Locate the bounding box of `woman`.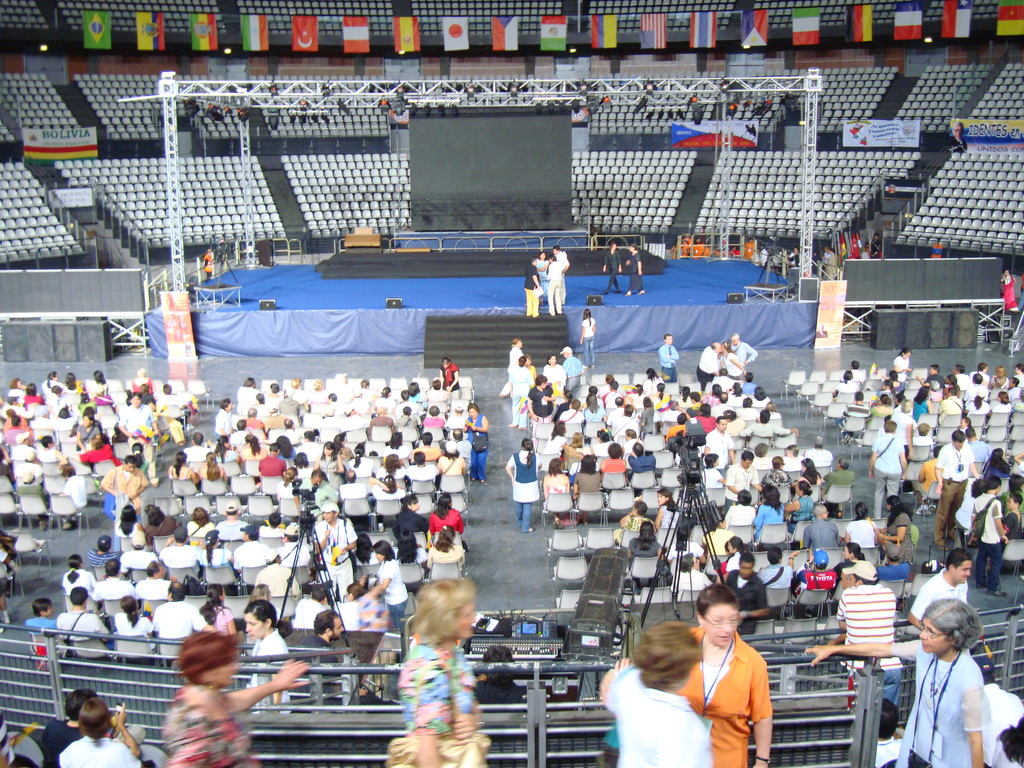
Bounding box: <bbox>161, 626, 307, 767</bbox>.
